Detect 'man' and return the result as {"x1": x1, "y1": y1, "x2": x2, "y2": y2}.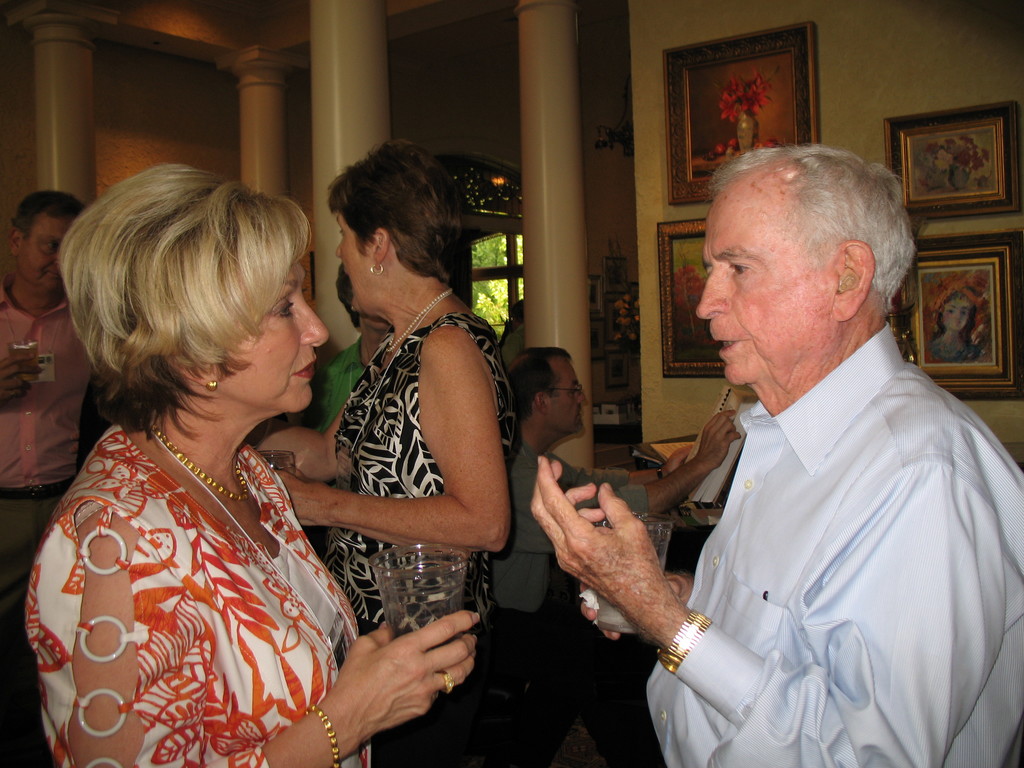
{"x1": 483, "y1": 342, "x2": 742, "y2": 616}.
